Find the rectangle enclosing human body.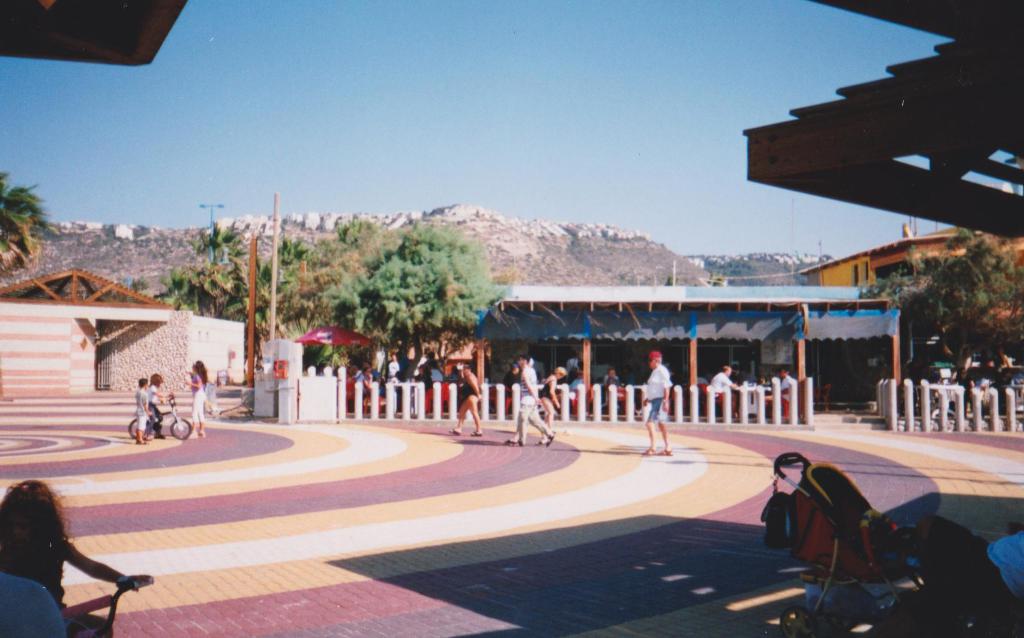
135 377 154 444.
